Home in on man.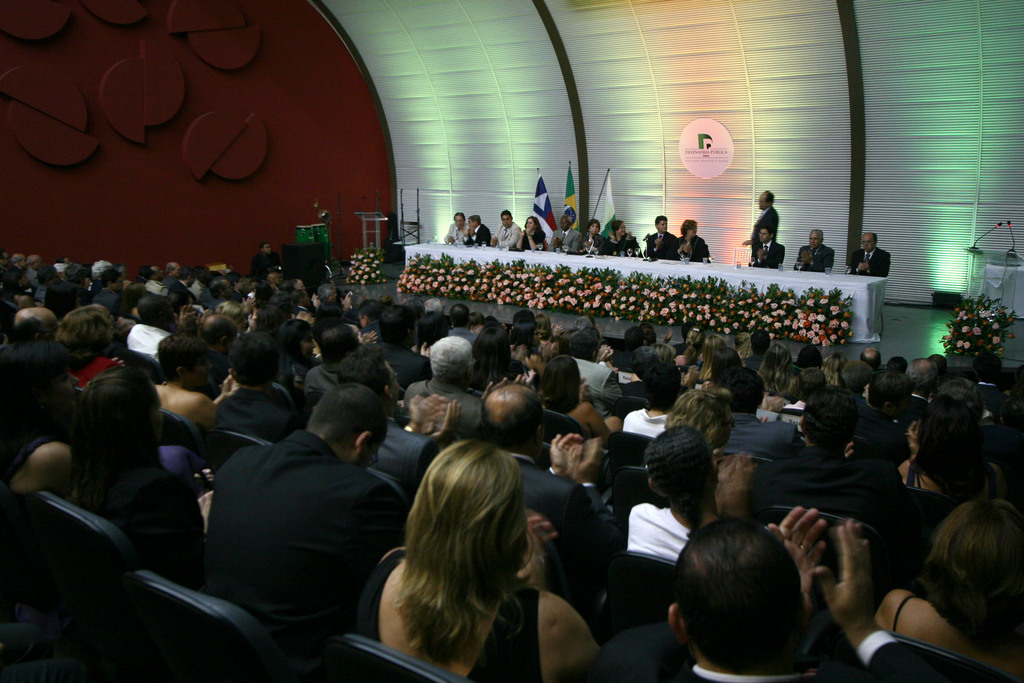
Homed in at 741,188,779,261.
